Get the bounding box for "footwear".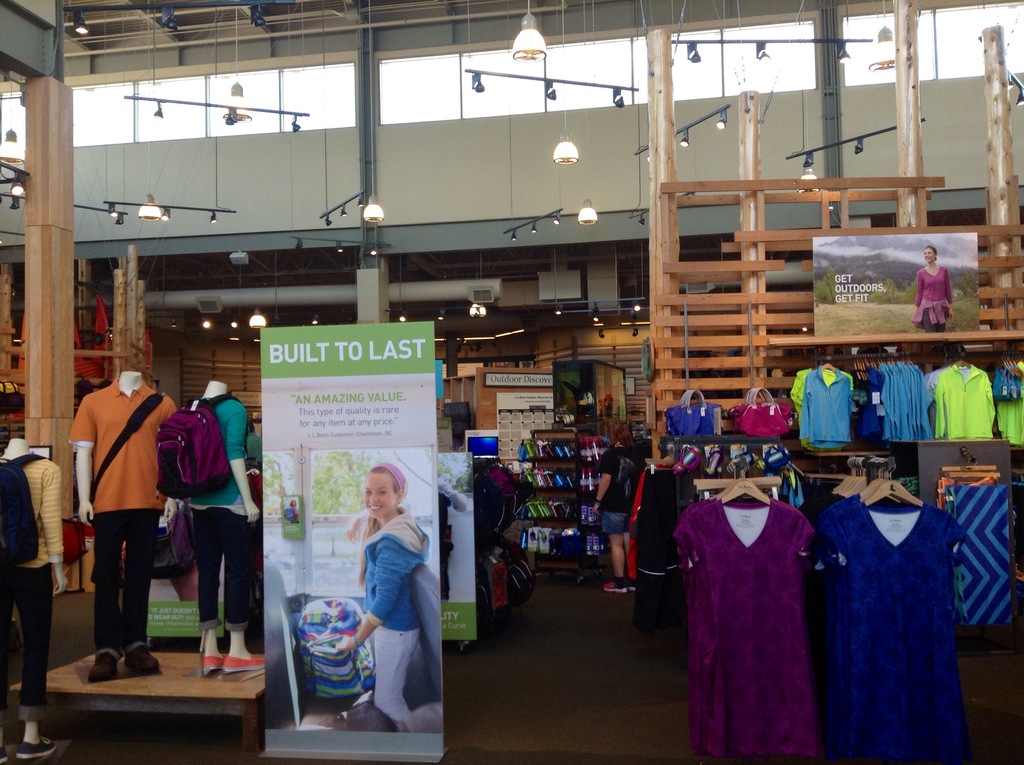
<region>123, 648, 159, 675</region>.
